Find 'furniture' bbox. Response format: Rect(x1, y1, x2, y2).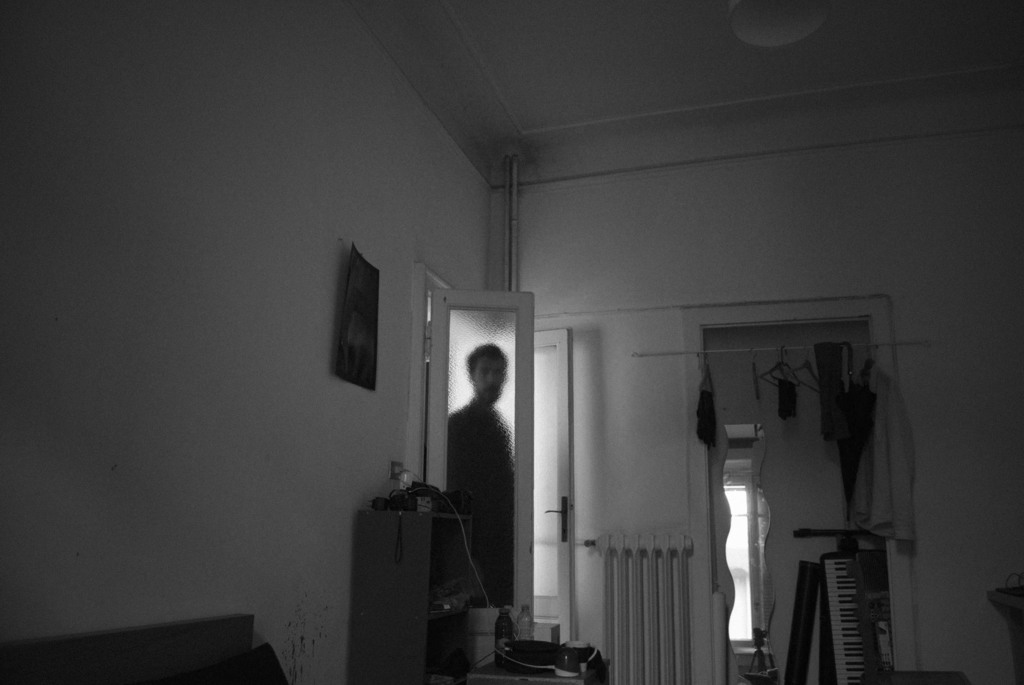
Rect(467, 658, 609, 684).
